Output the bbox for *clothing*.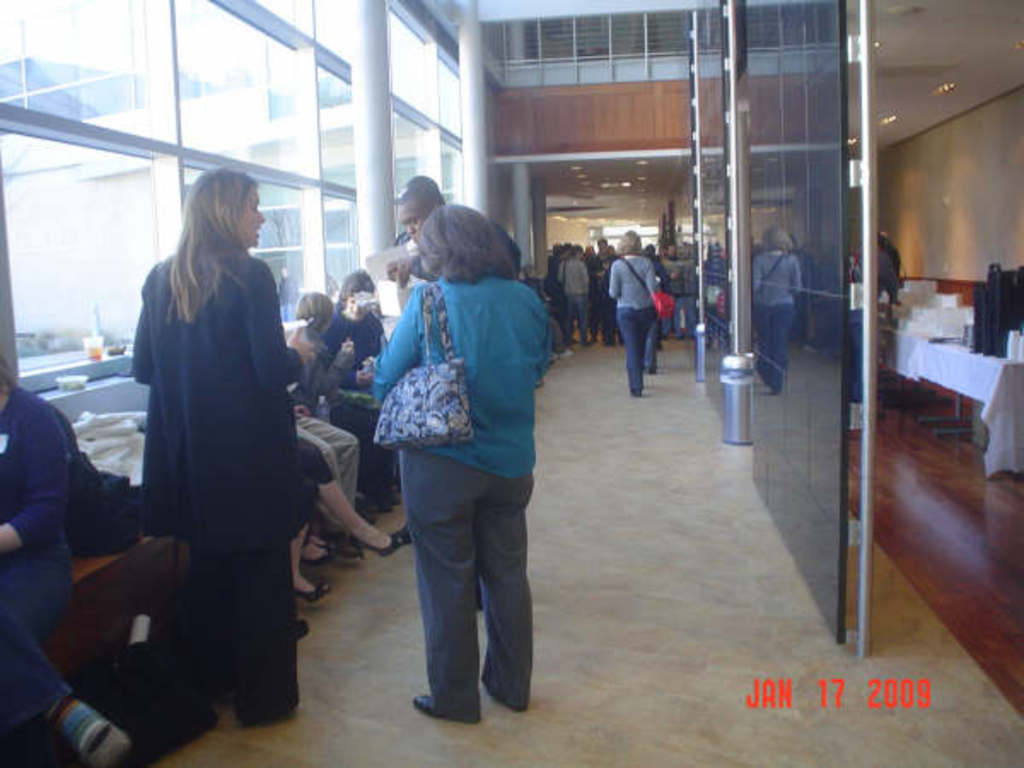
[x1=133, y1=242, x2=299, y2=715].
